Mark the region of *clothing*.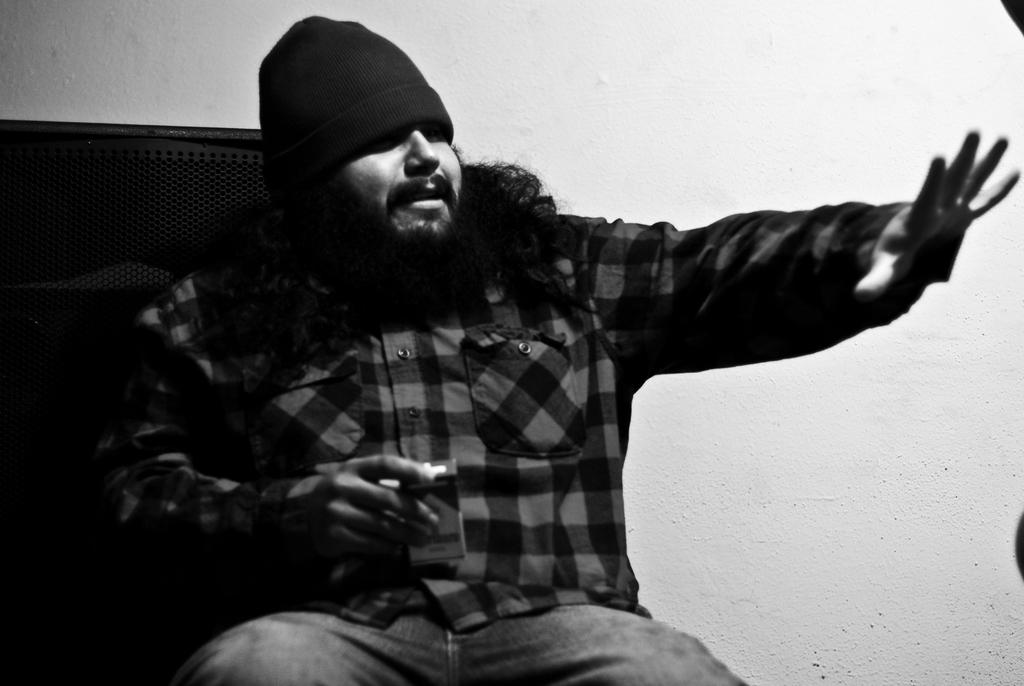
Region: bbox=(157, 127, 970, 668).
